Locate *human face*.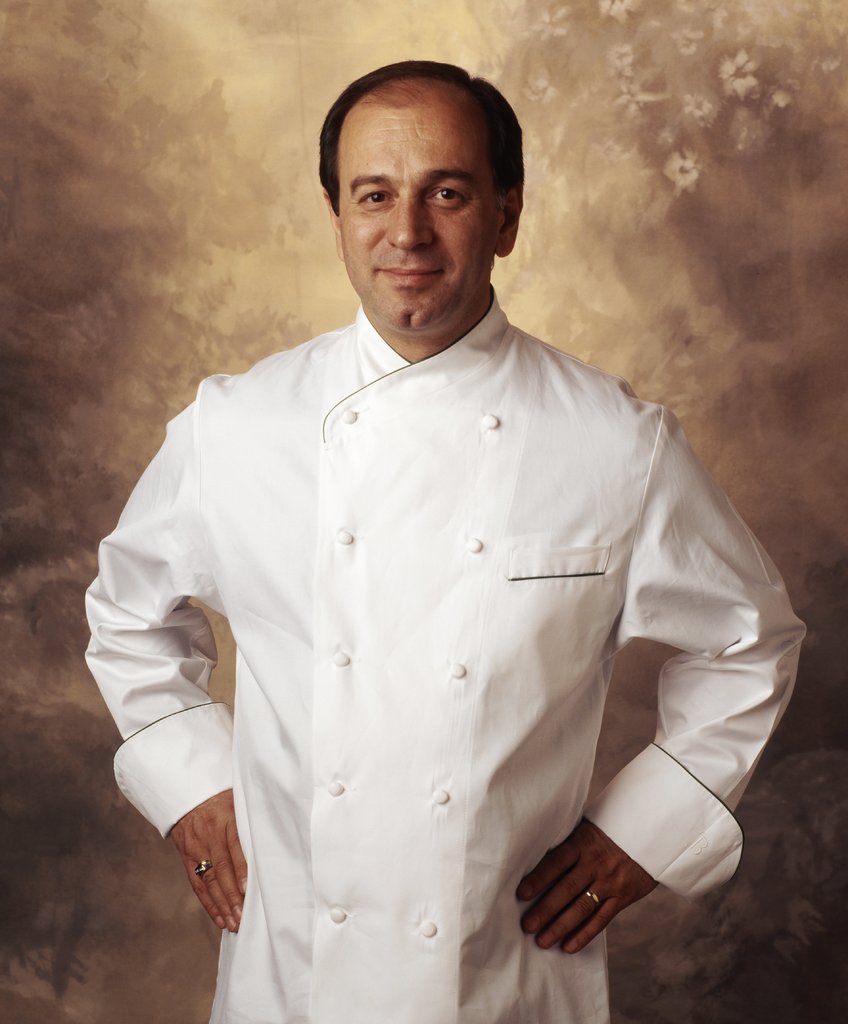
Bounding box: pyautogui.locateOnScreen(319, 67, 525, 326).
